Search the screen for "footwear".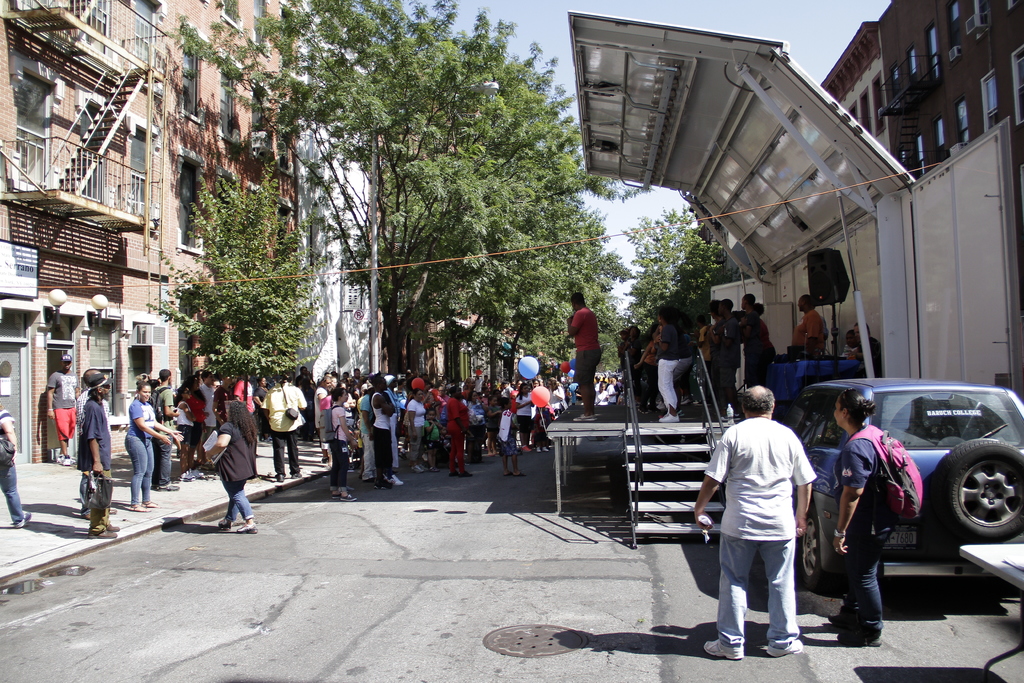
Found at l=767, t=638, r=803, b=657.
